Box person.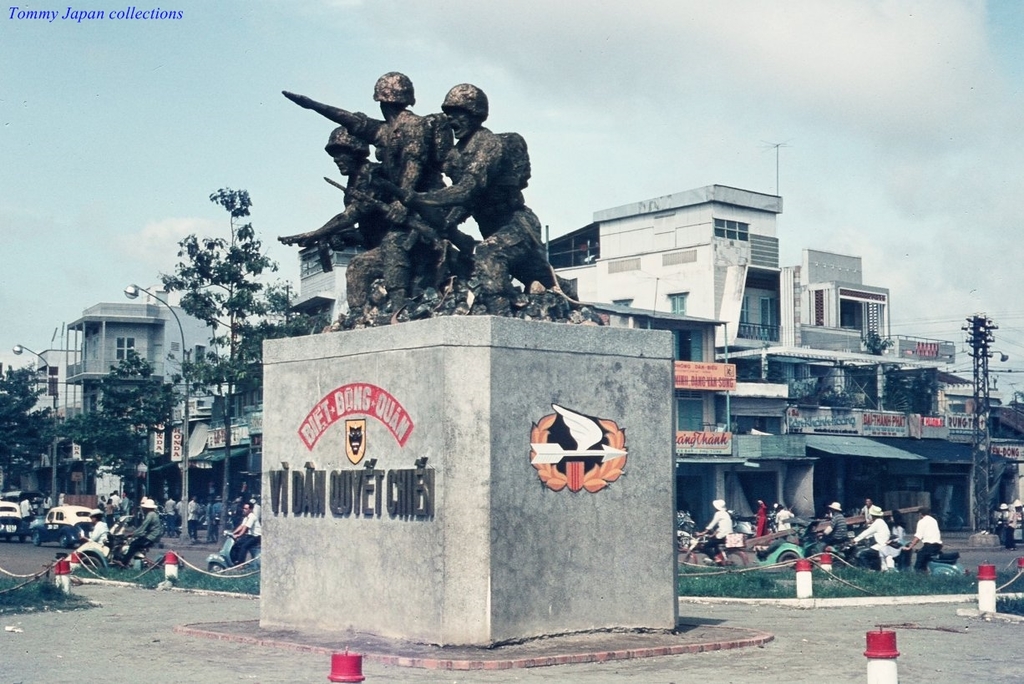
bbox(900, 509, 944, 573).
